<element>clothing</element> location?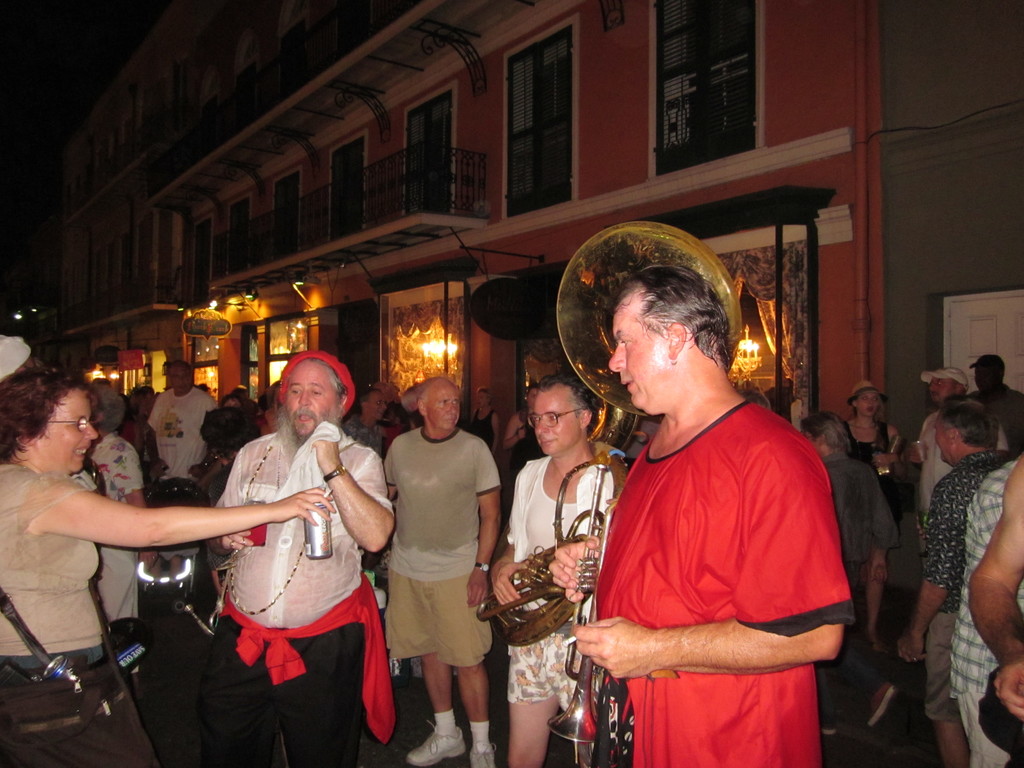
region(822, 453, 883, 613)
